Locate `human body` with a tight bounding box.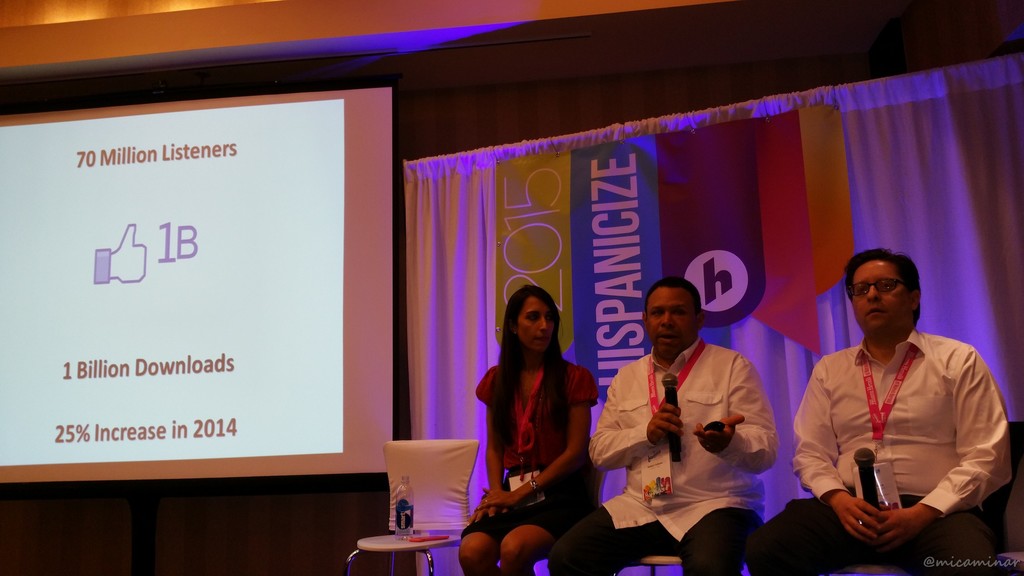
457 354 591 575.
